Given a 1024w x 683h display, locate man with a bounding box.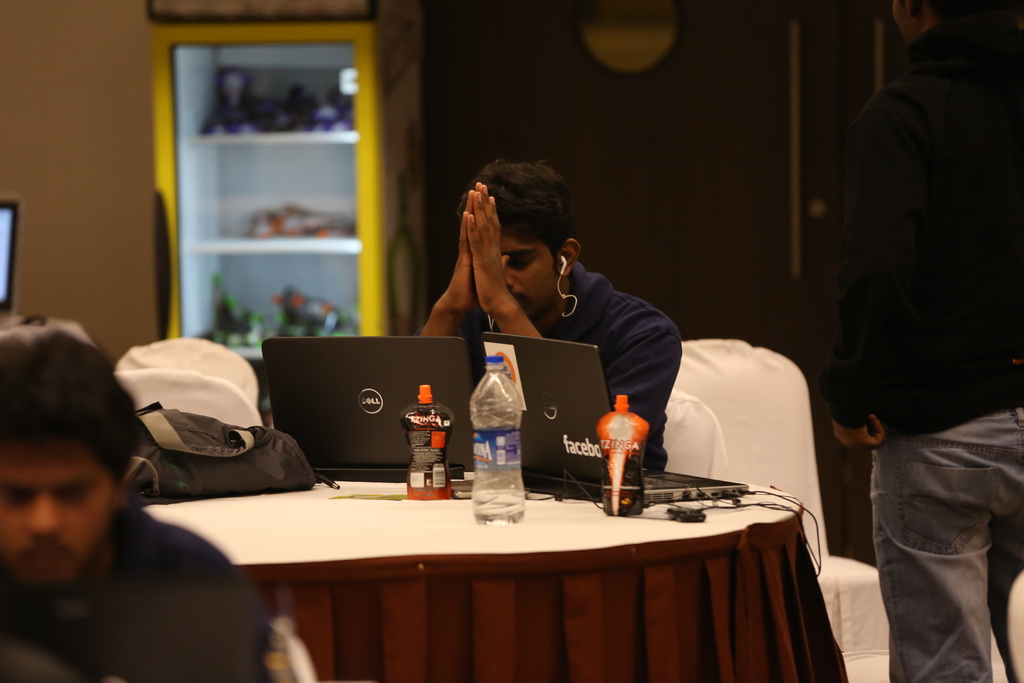
Located: [x1=399, y1=175, x2=698, y2=441].
